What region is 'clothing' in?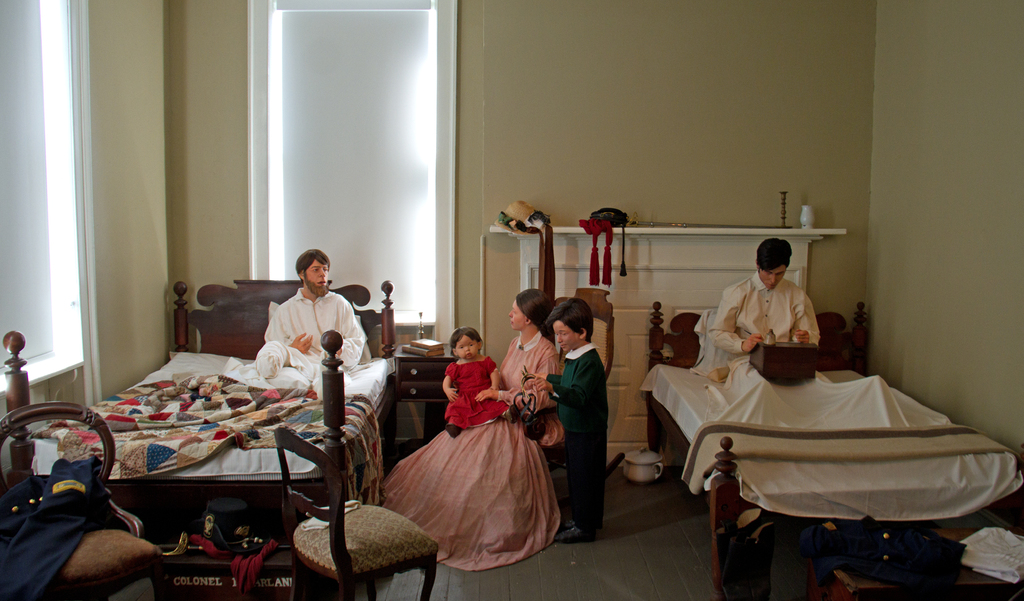
detection(252, 286, 367, 378).
